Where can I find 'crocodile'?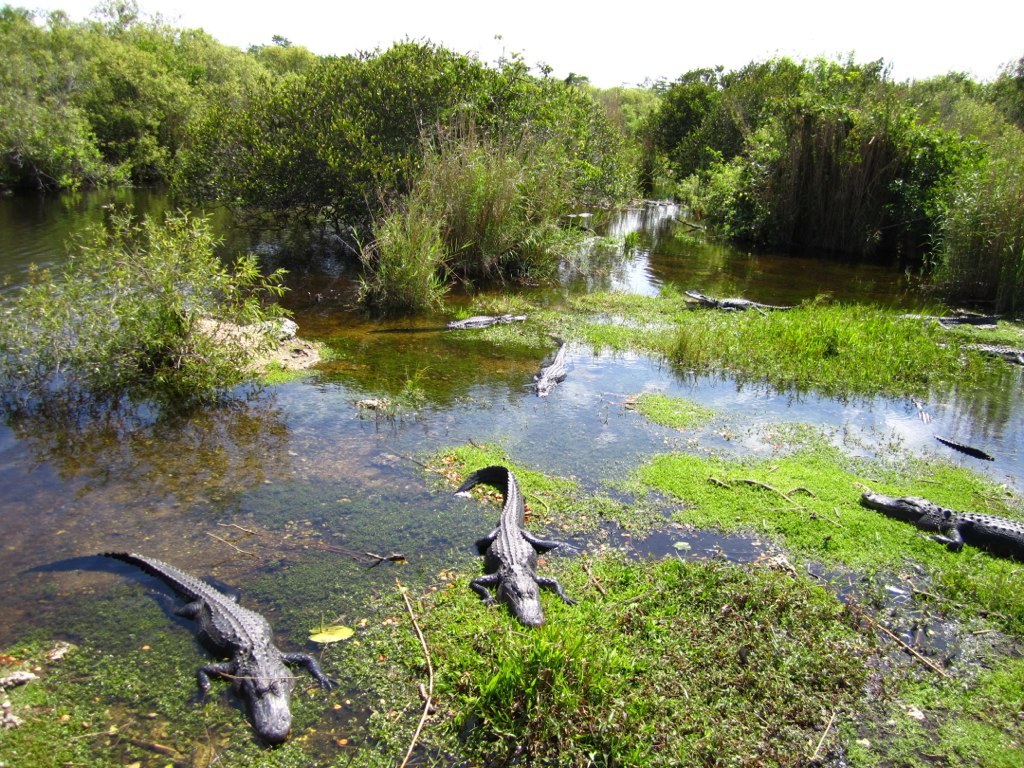
You can find it at x1=20 y1=553 x2=340 y2=748.
